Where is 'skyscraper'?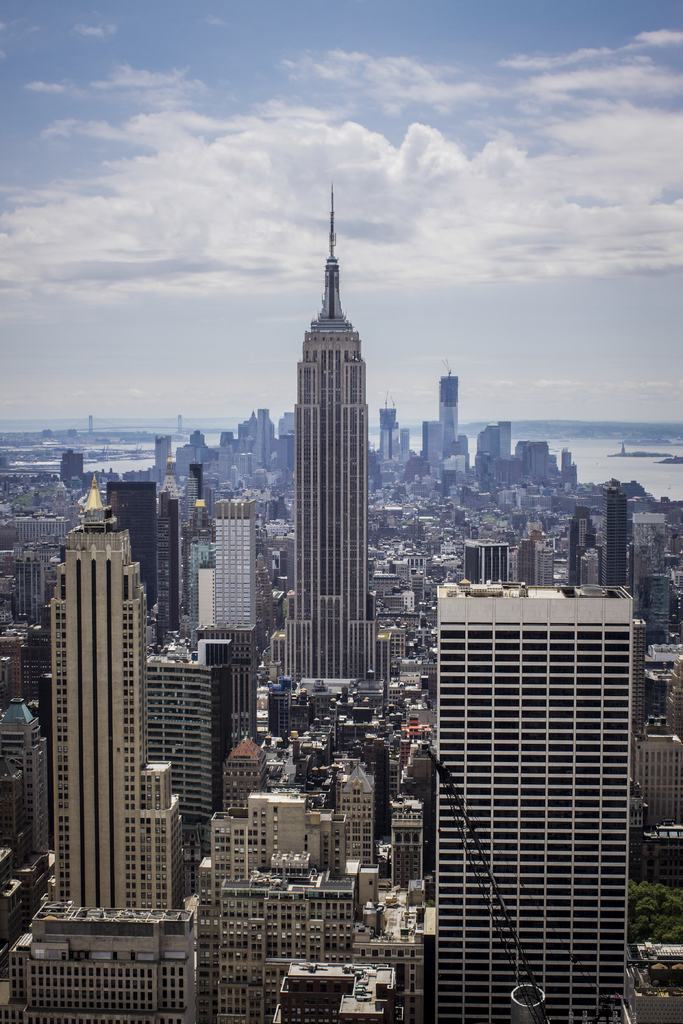
crop(283, 194, 388, 687).
